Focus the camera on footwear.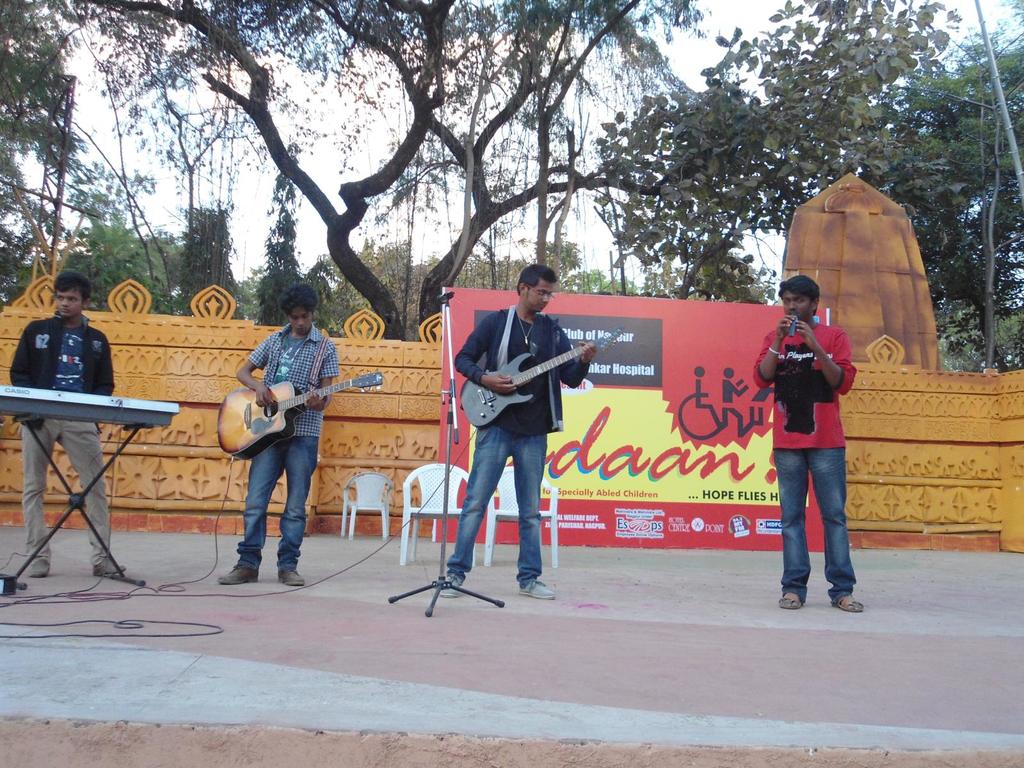
Focus region: box(518, 577, 552, 598).
